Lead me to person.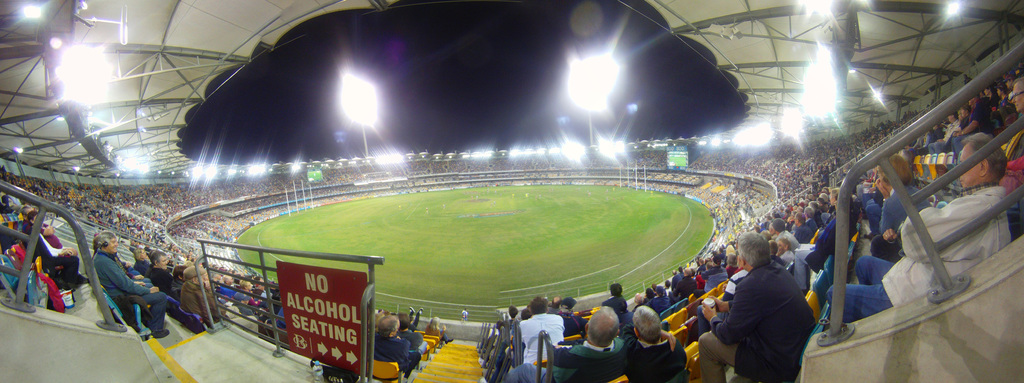
Lead to x1=35, y1=219, x2=91, y2=291.
